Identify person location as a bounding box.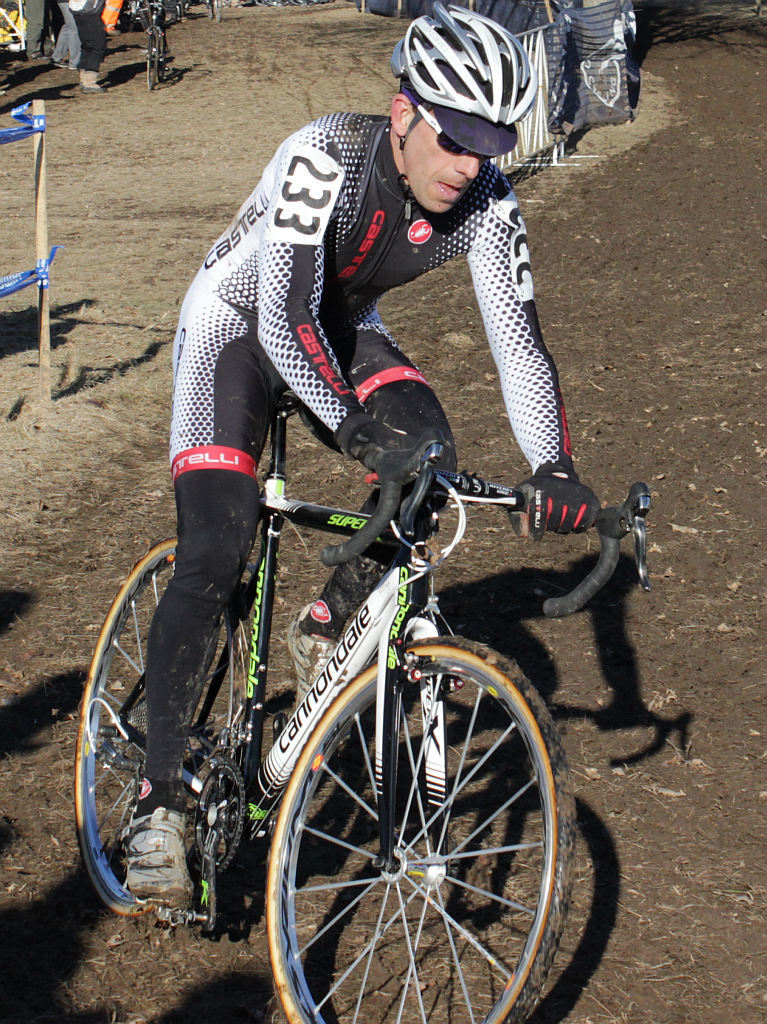
BBox(114, 55, 593, 926).
